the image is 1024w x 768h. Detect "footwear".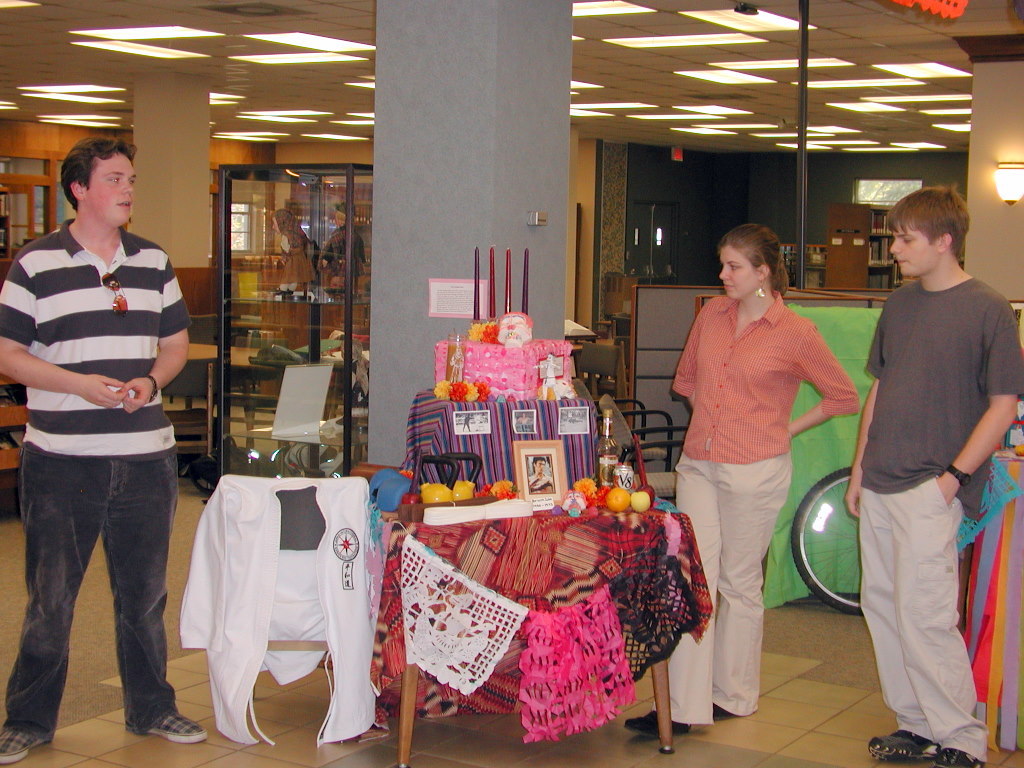
Detection: box(867, 728, 940, 761).
